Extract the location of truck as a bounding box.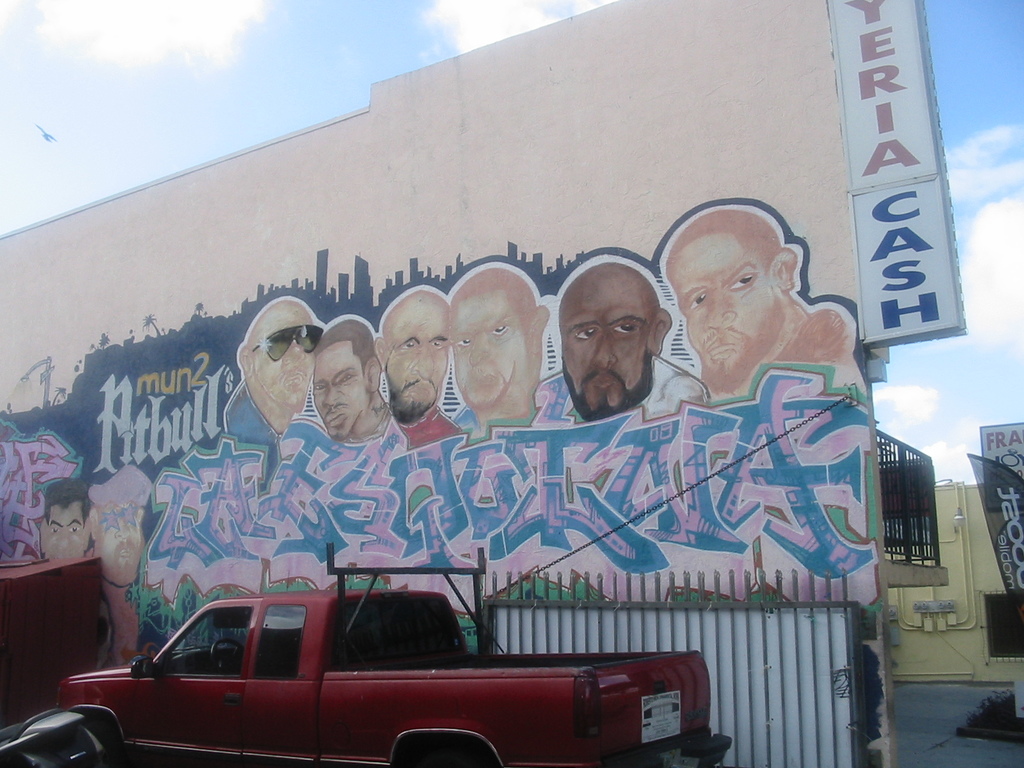
bbox=(54, 536, 735, 767).
